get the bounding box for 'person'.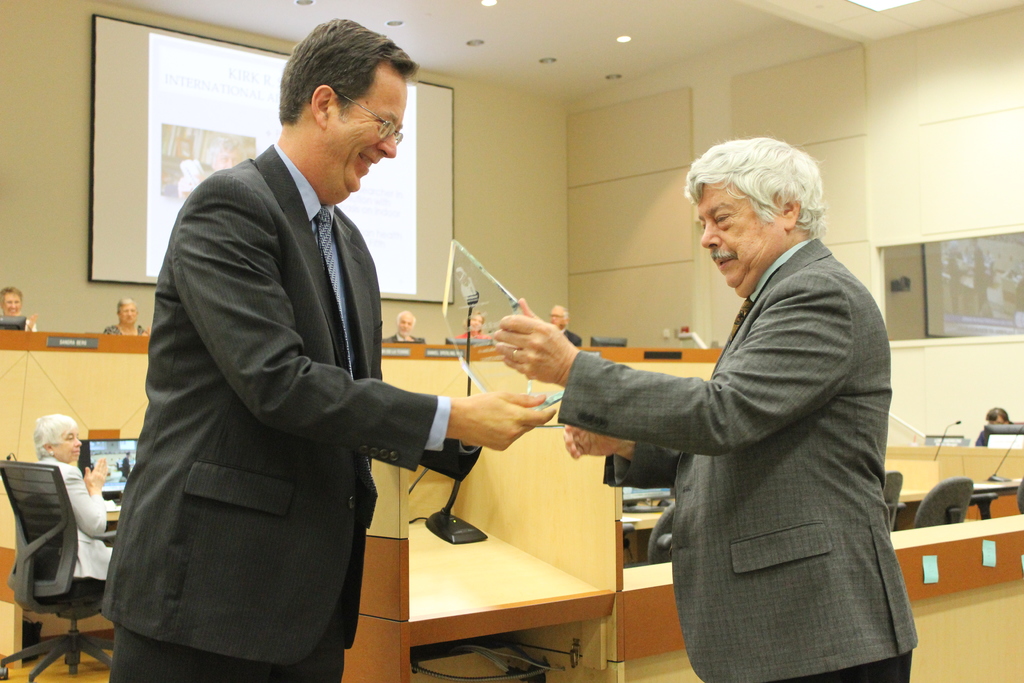
[x1=550, y1=302, x2=582, y2=345].
